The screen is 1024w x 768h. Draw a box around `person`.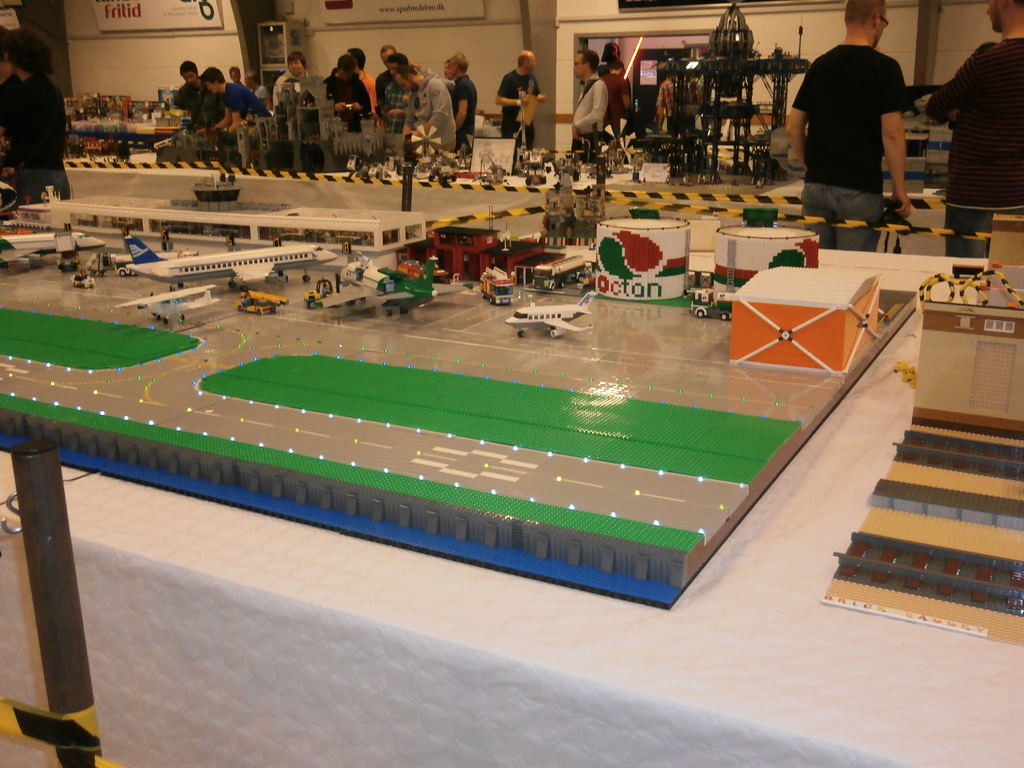
<bbox>251, 69, 267, 115</bbox>.
